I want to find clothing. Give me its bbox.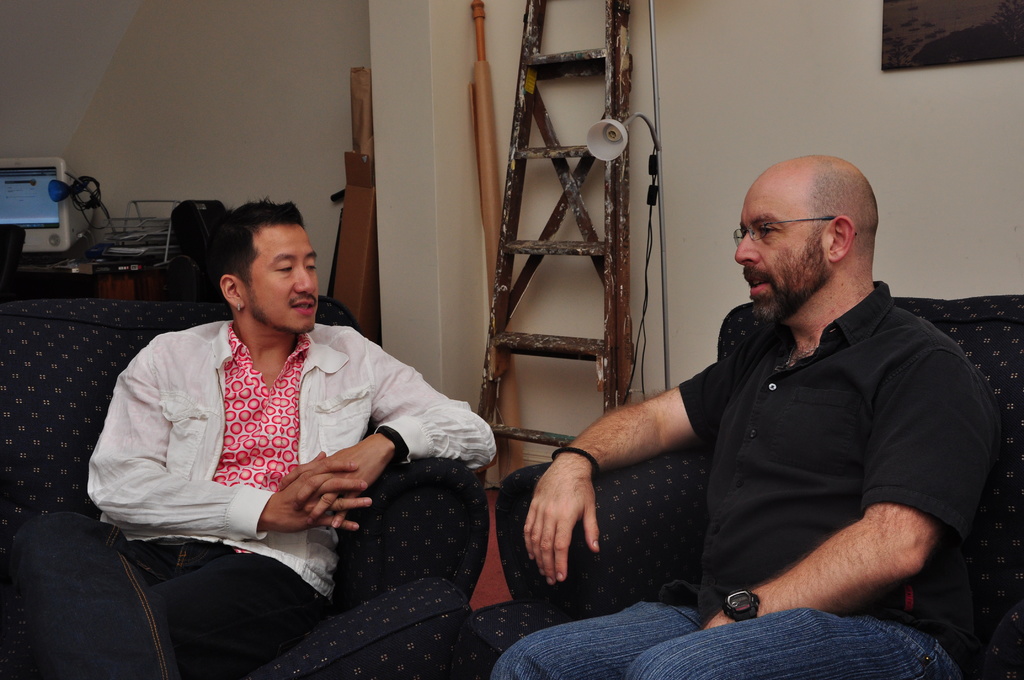
<region>501, 282, 1009, 679</region>.
